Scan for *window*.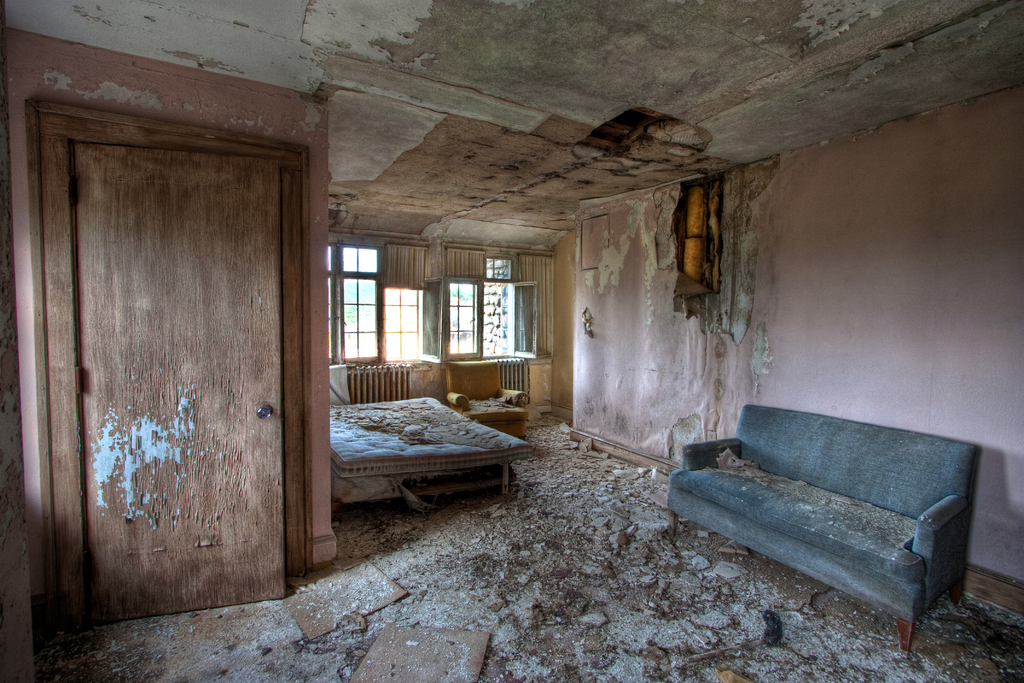
Scan result: 359, 248, 378, 269.
